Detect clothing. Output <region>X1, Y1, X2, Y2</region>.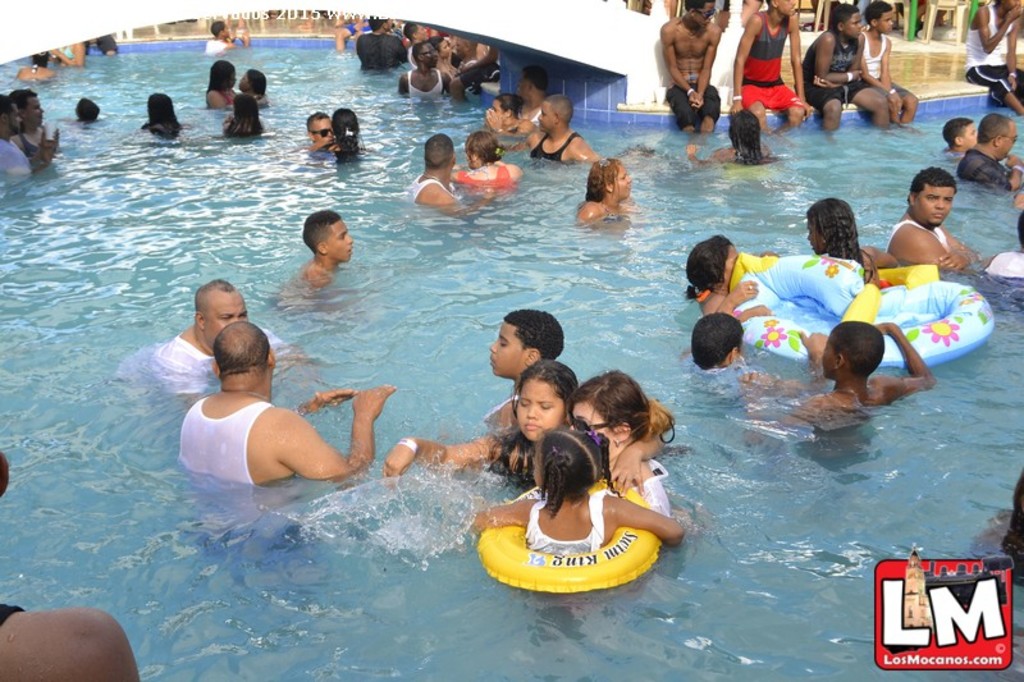
<region>530, 104, 541, 128</region>.
